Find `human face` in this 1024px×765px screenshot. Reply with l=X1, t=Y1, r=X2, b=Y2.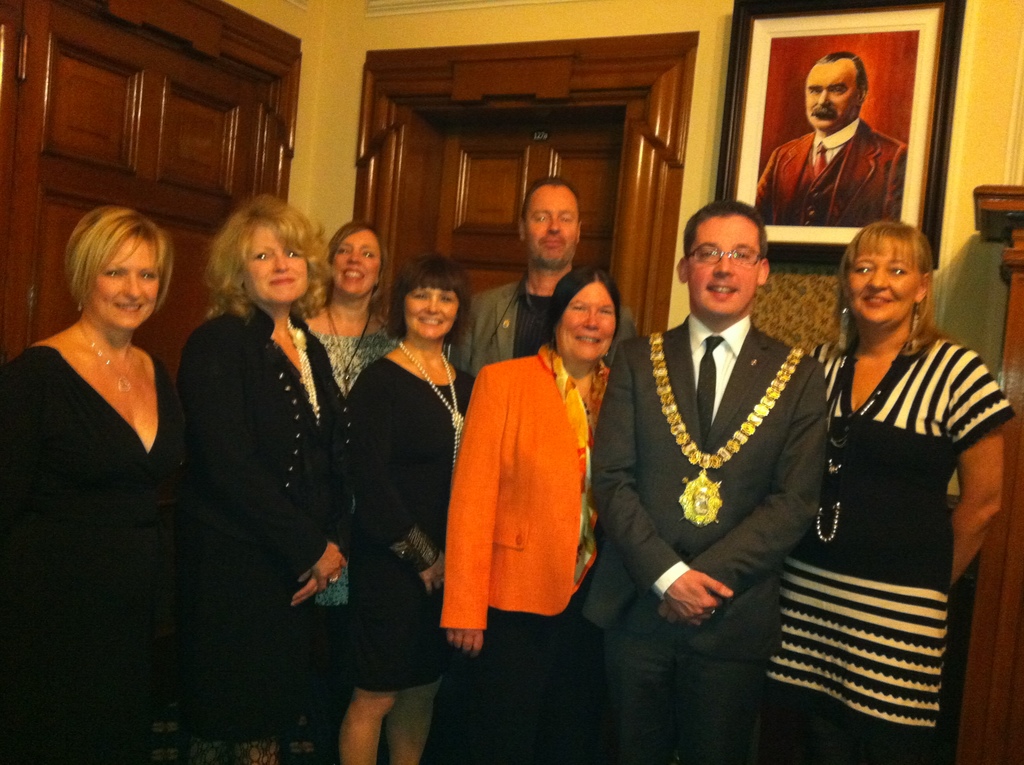
l=689, t=216, r=764, b=312.
